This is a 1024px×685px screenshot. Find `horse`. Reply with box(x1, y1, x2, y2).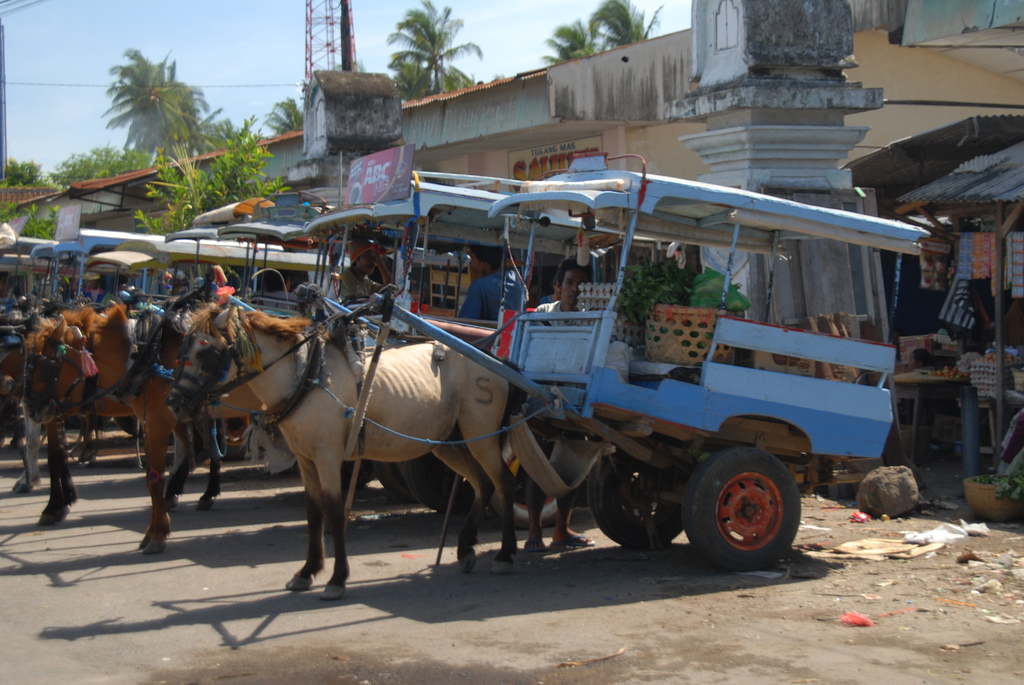
box(5, 414, 102, 467).
